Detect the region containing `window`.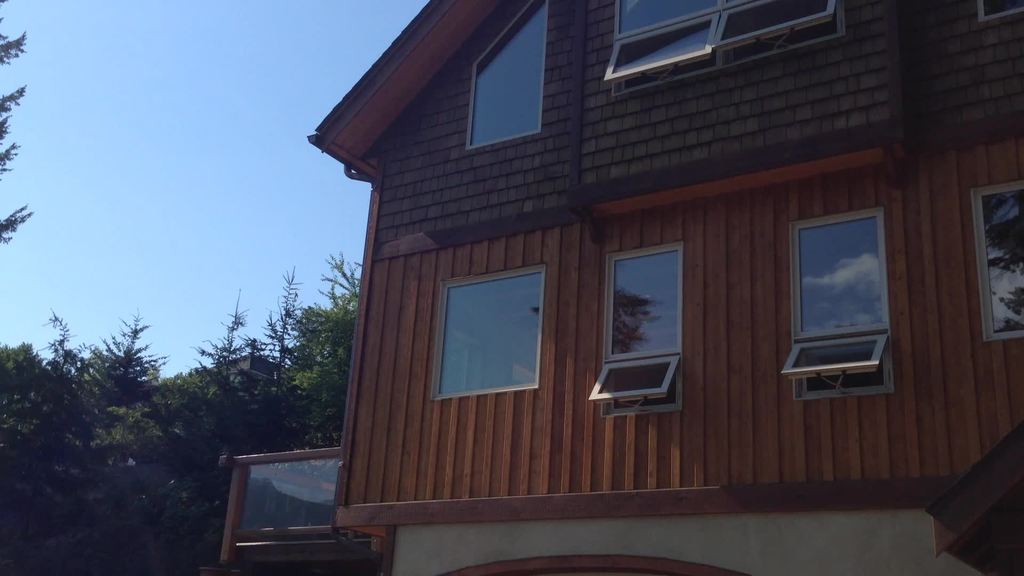
x1=610 y1=0 x2=854 y2=101.
